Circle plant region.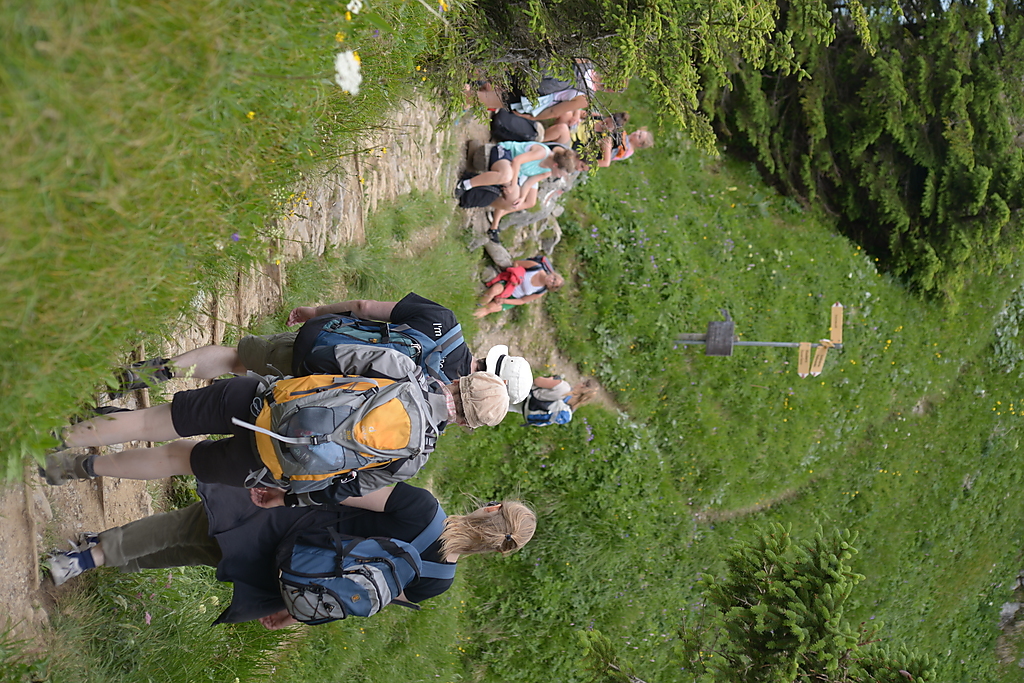
Region: left=462, top=0, right=880, bottom=180.
